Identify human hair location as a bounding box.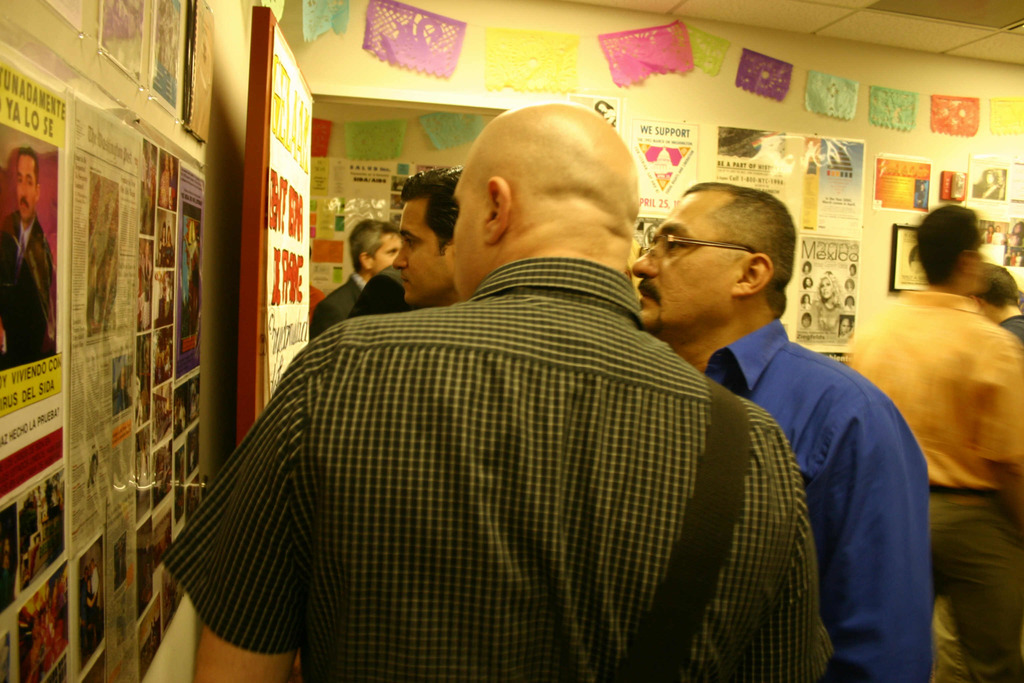
bbox=[399, 162, 465, 256].
